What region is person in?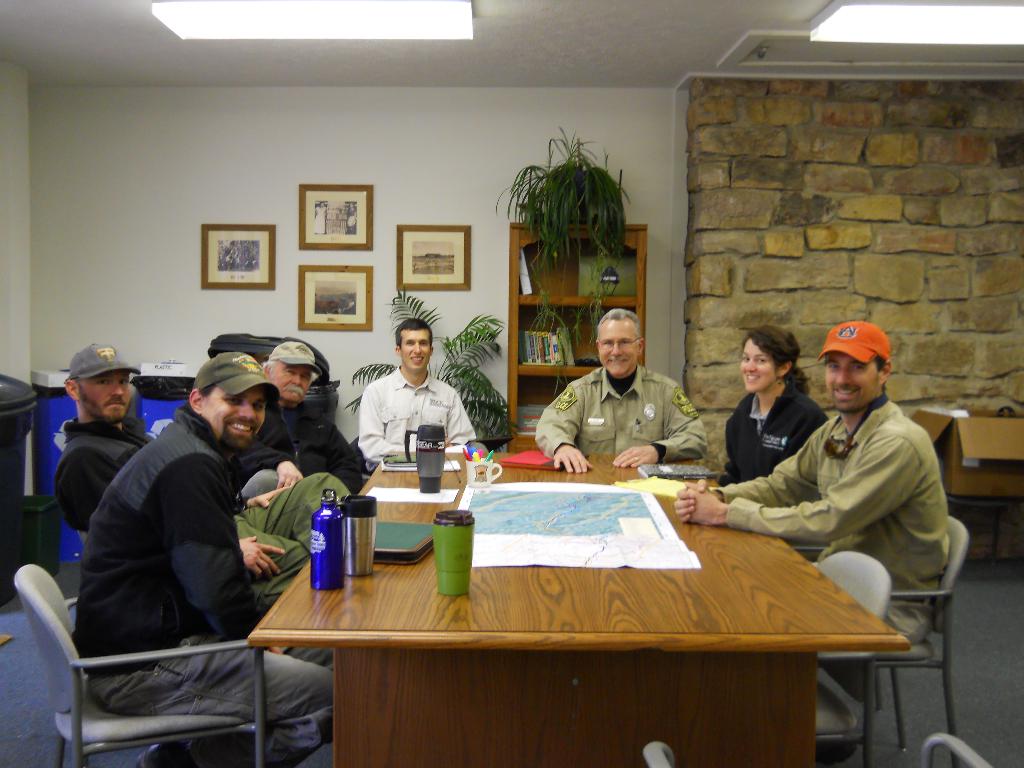
left=716, top=322, right=832, bottom=484.
